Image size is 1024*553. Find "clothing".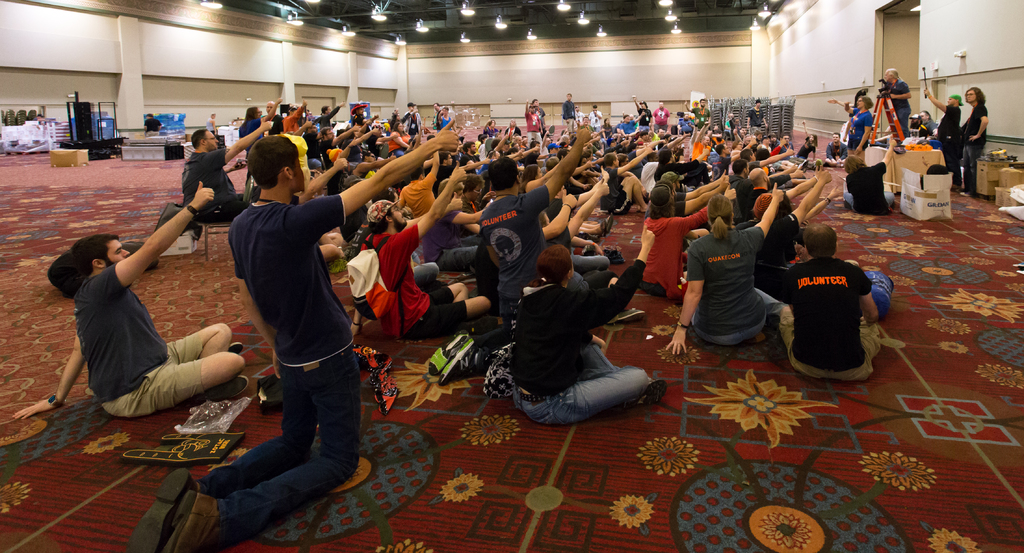
[left=825, top=141, right=846, bottom=164].
